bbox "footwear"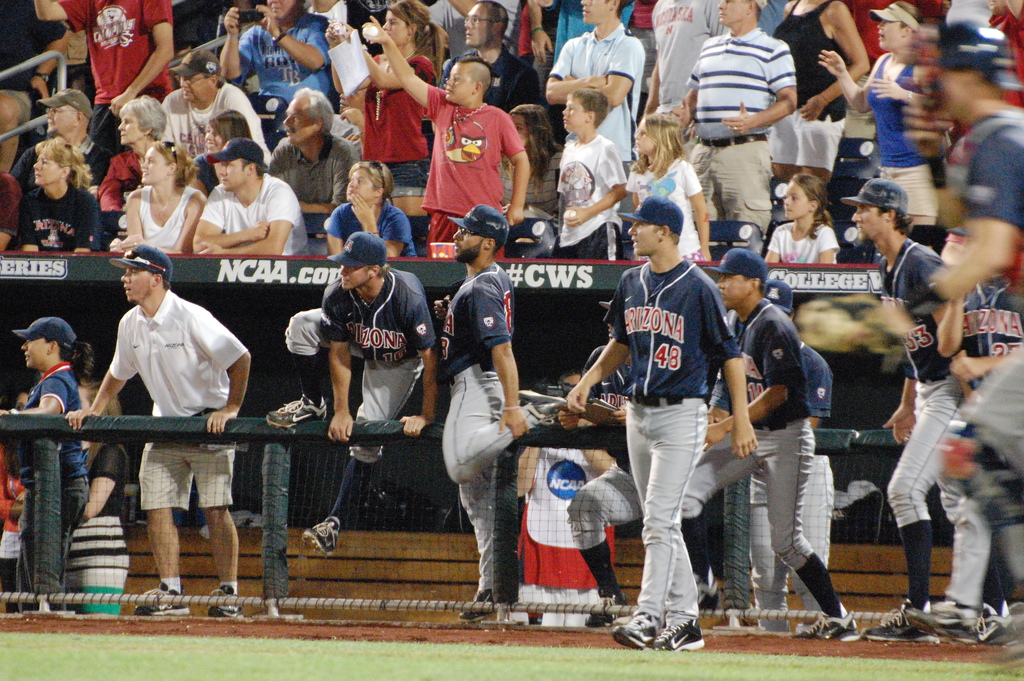
Rect(614, 611, 659, 652)
